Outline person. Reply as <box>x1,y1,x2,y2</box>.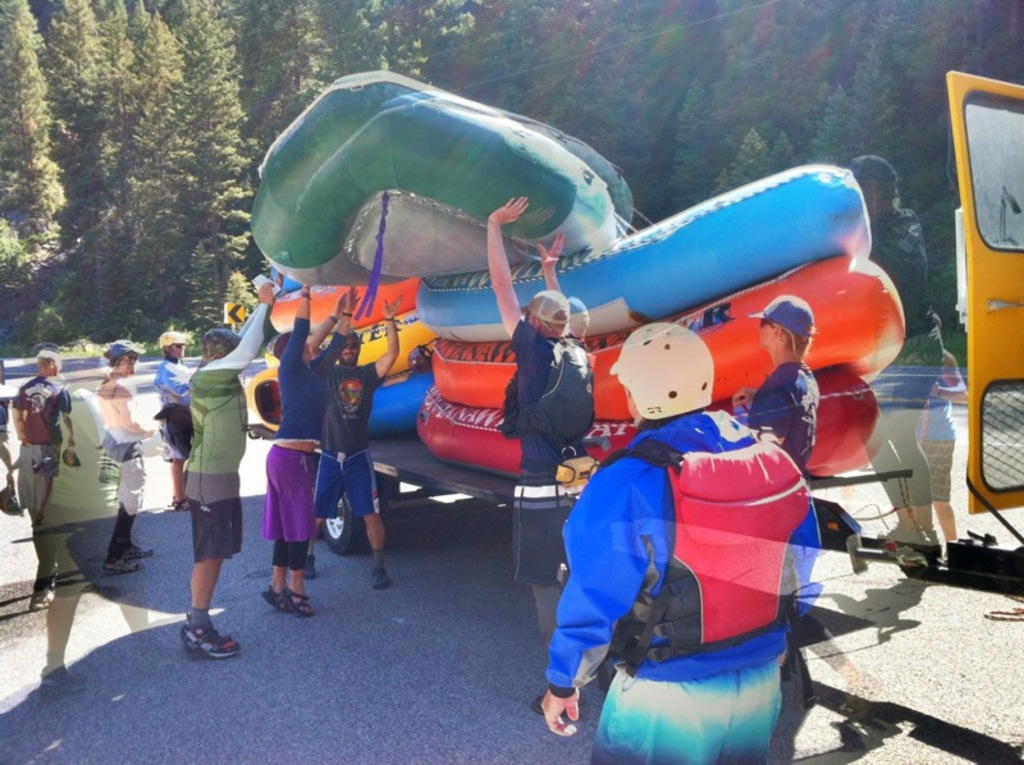
<box>260,284,362,619</box>.
